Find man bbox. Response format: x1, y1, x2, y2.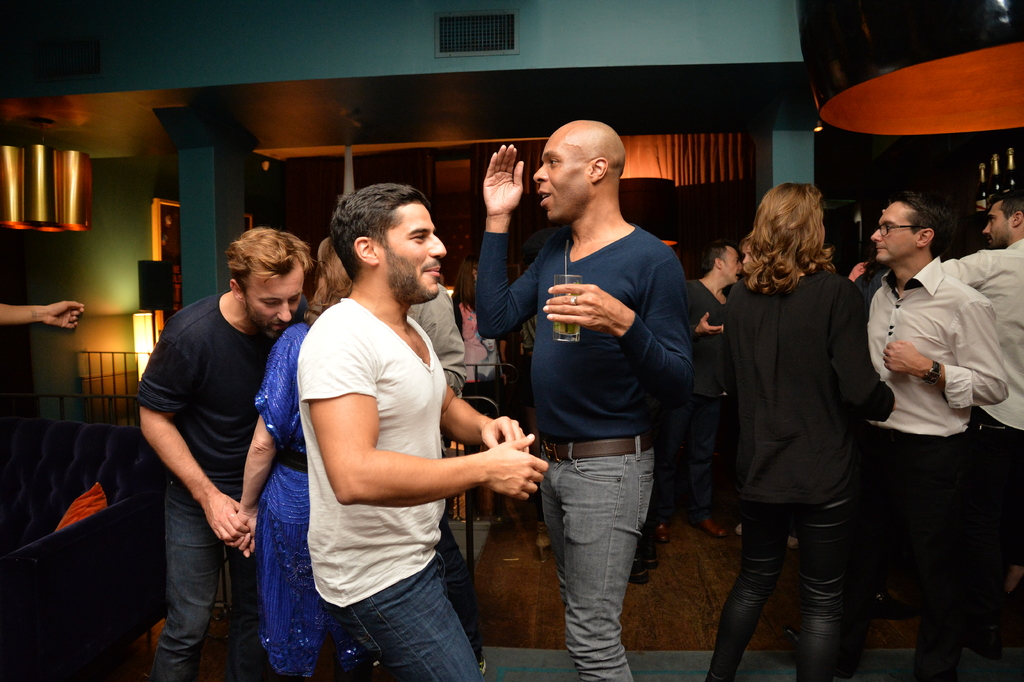
290, 184, 552, 681.
